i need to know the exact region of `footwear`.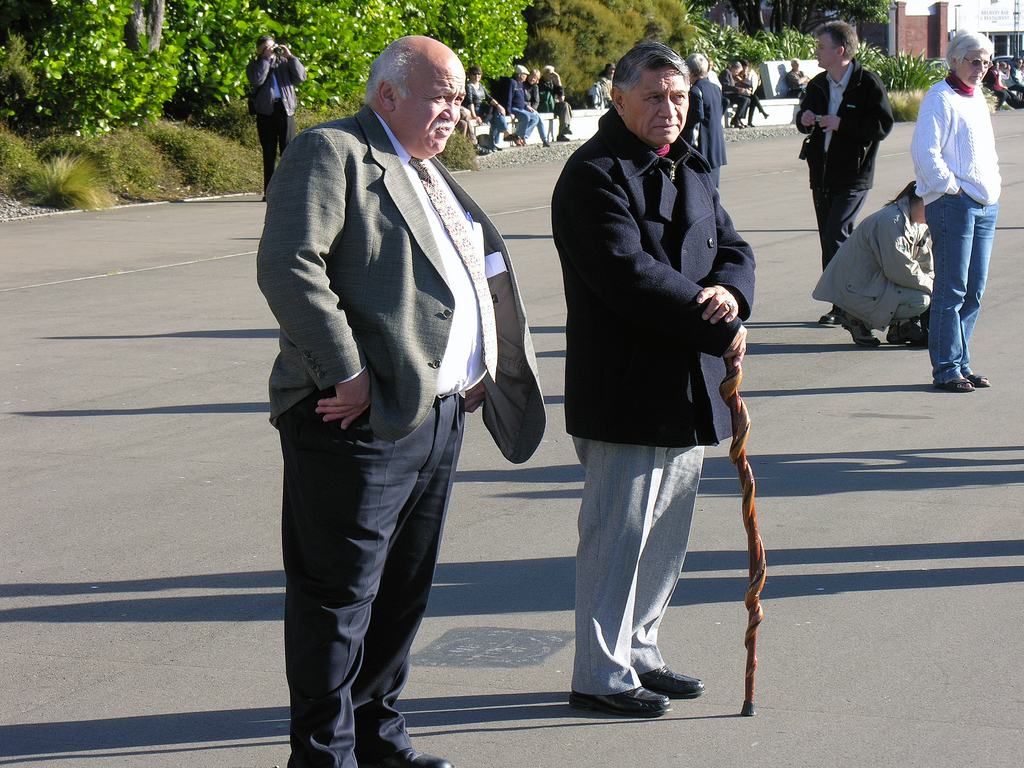
Region: rect(822, 308, 842, 326).
